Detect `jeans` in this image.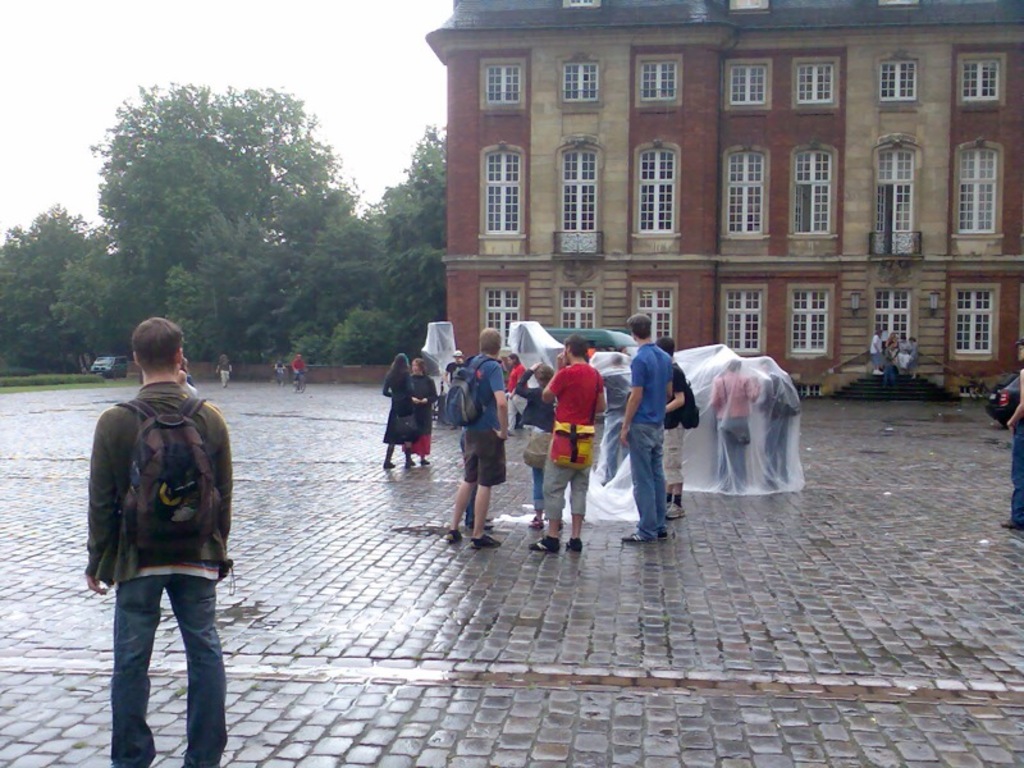
Detection: {"left": 630, "top": 422, "right": 664, "bottom": 539}.
